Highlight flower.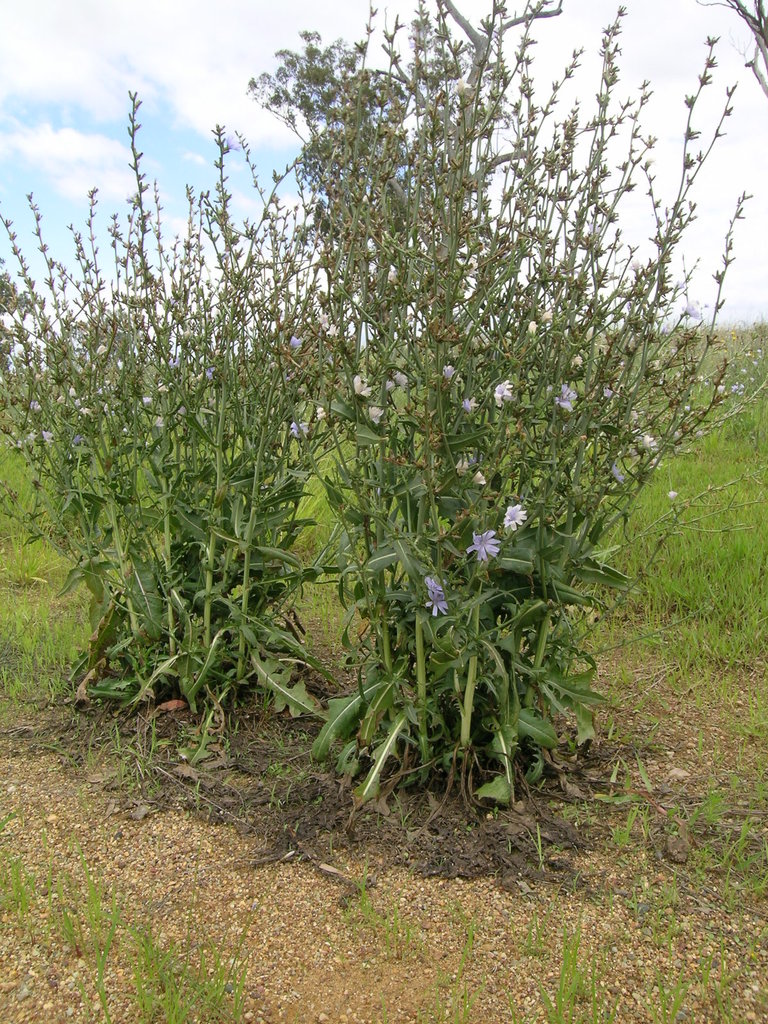
Highlighted region: [x1=319, y1=309, x2=328, y2=325].
